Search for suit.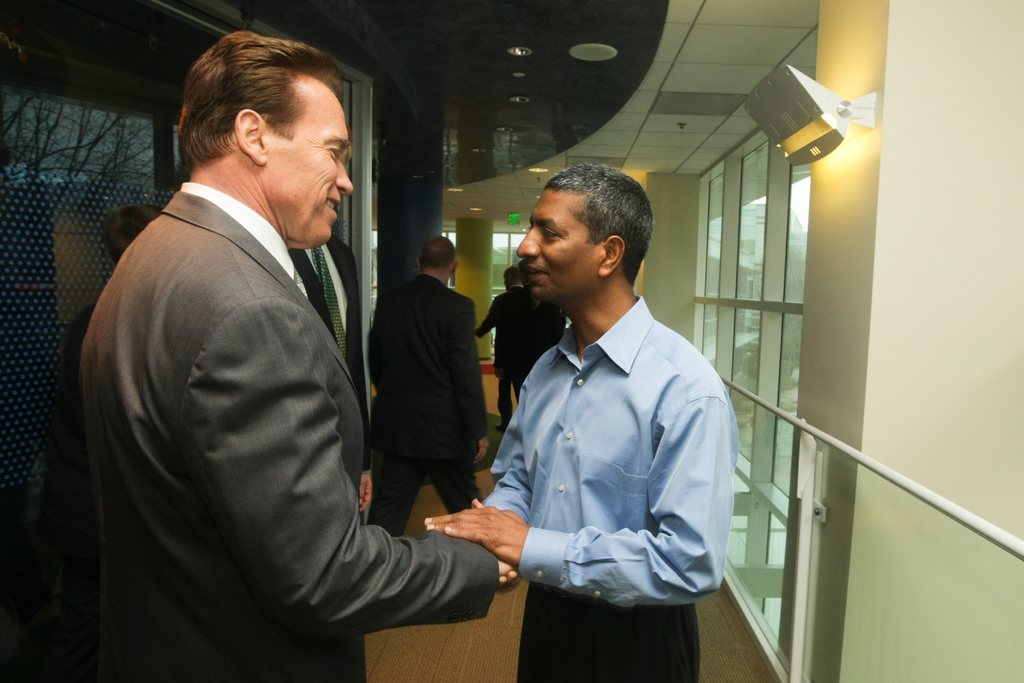
Found at 367,270,489,539.
